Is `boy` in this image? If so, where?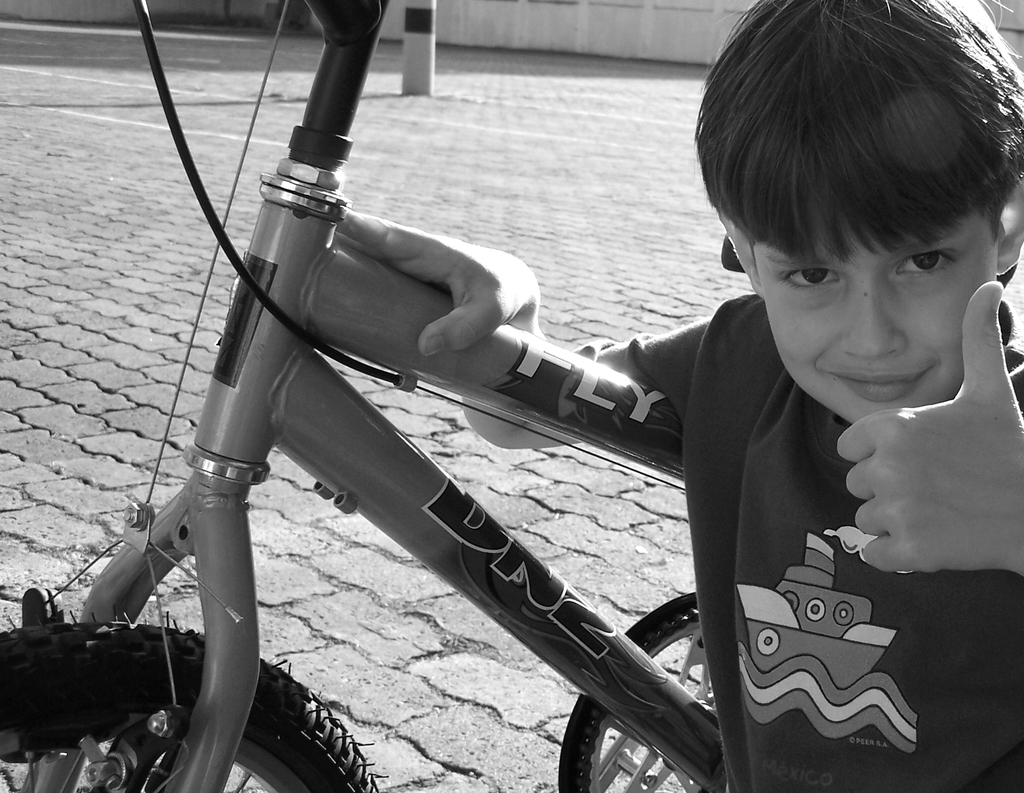
Yes, at x1=338 y1=0 x2=1023 y2=792.
